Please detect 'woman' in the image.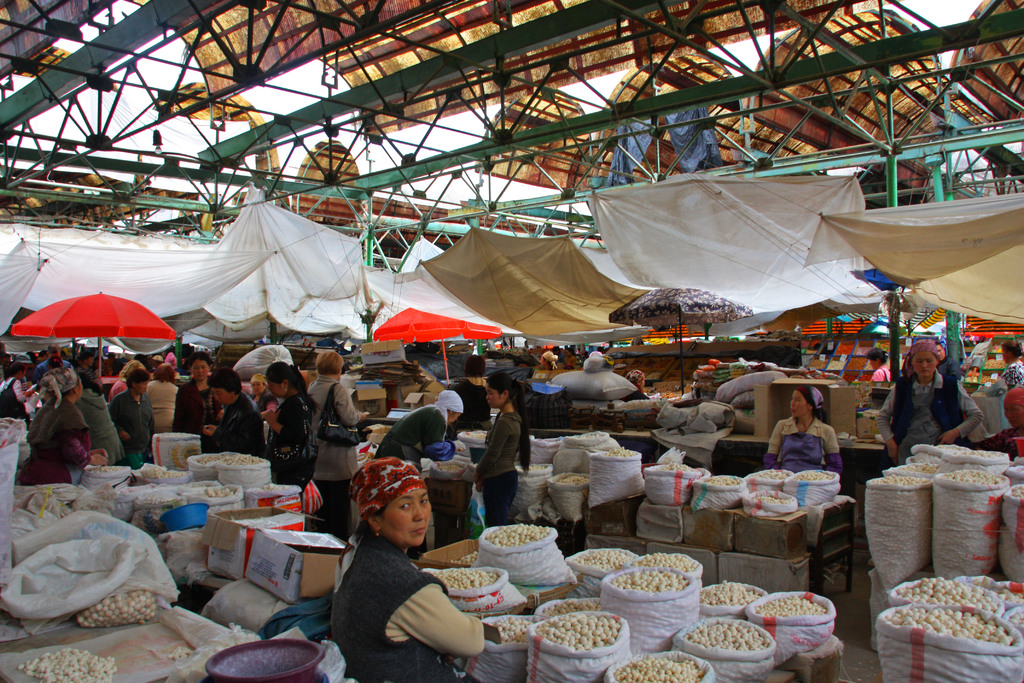
bbox(301, 344, 364, 549).
